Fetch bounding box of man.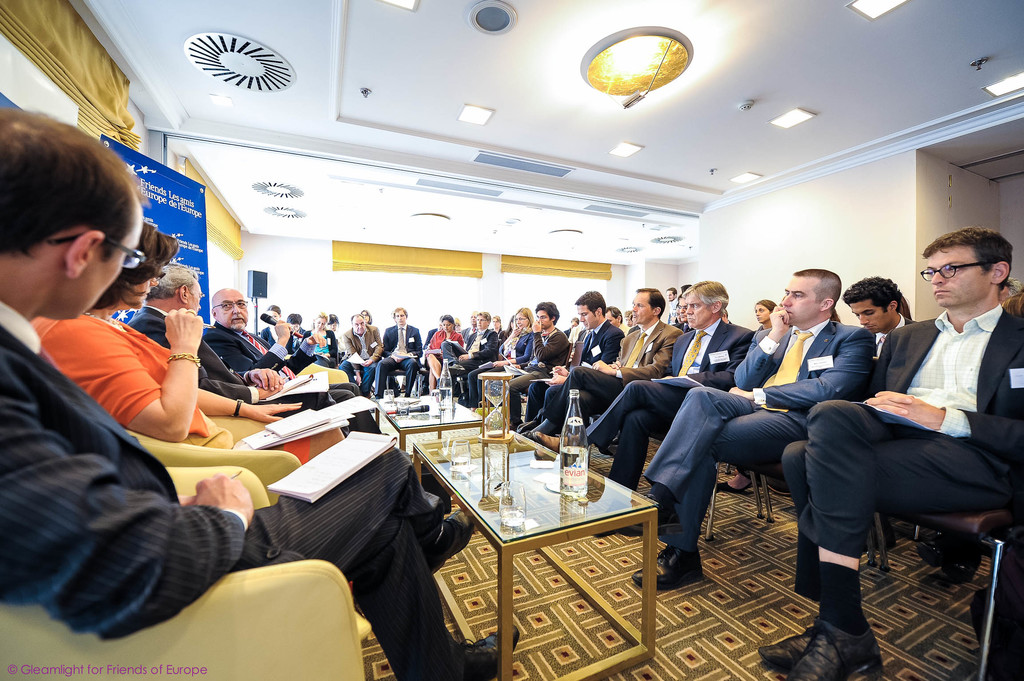
Bbox: {"left": 0, "top": 107, "right": 517, "bottom": 679}.
